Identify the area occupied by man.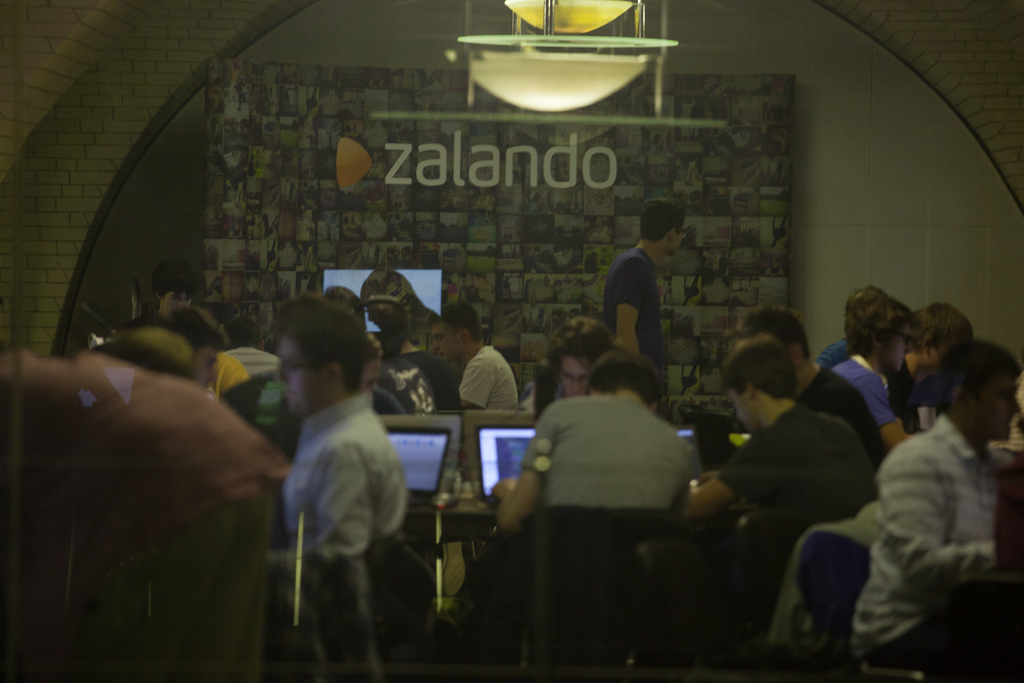
Area: BBox(492, 354, 701, 609).
